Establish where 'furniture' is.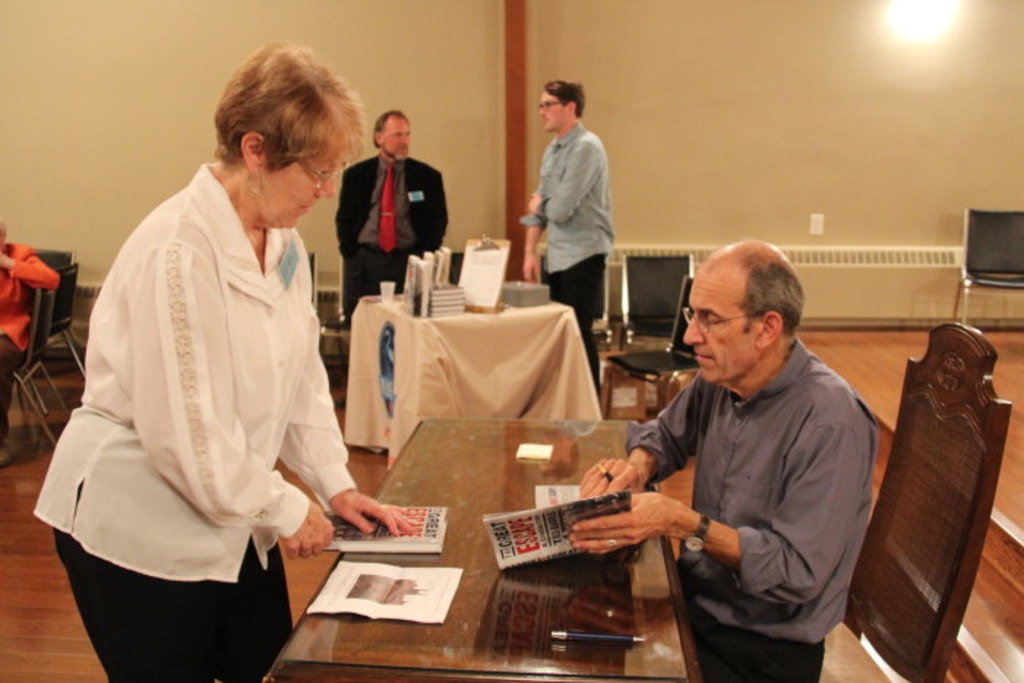
Established at (51,260,85,376).
